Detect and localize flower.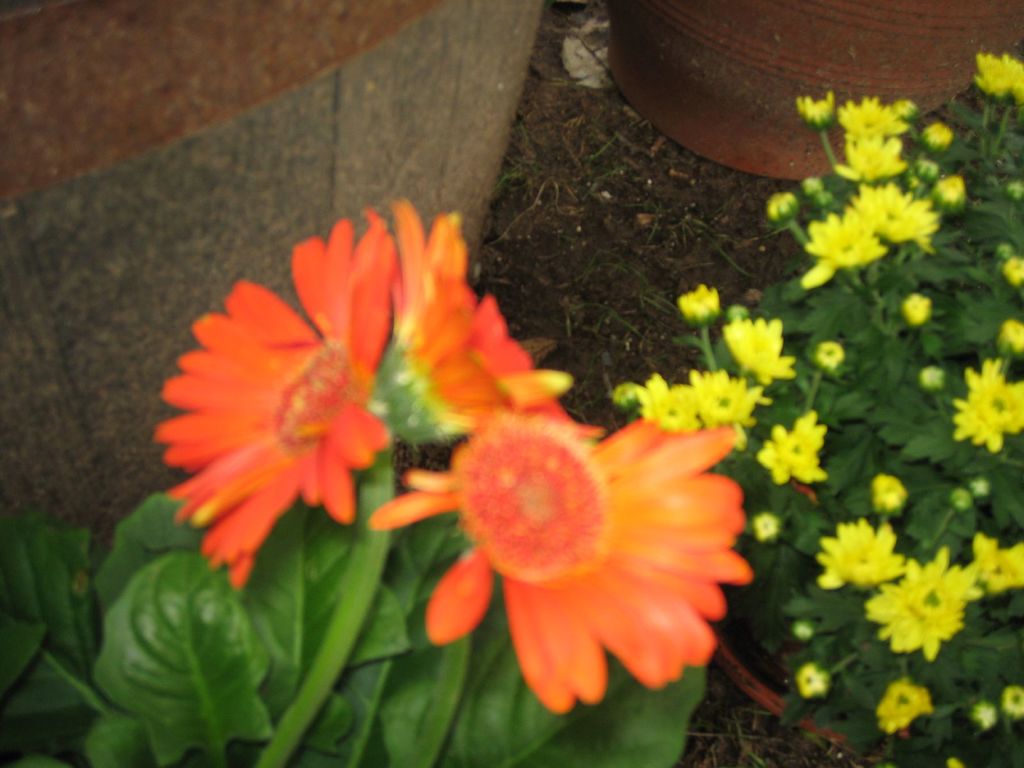
Localized at l=869, t=471, r=909, b=522.
